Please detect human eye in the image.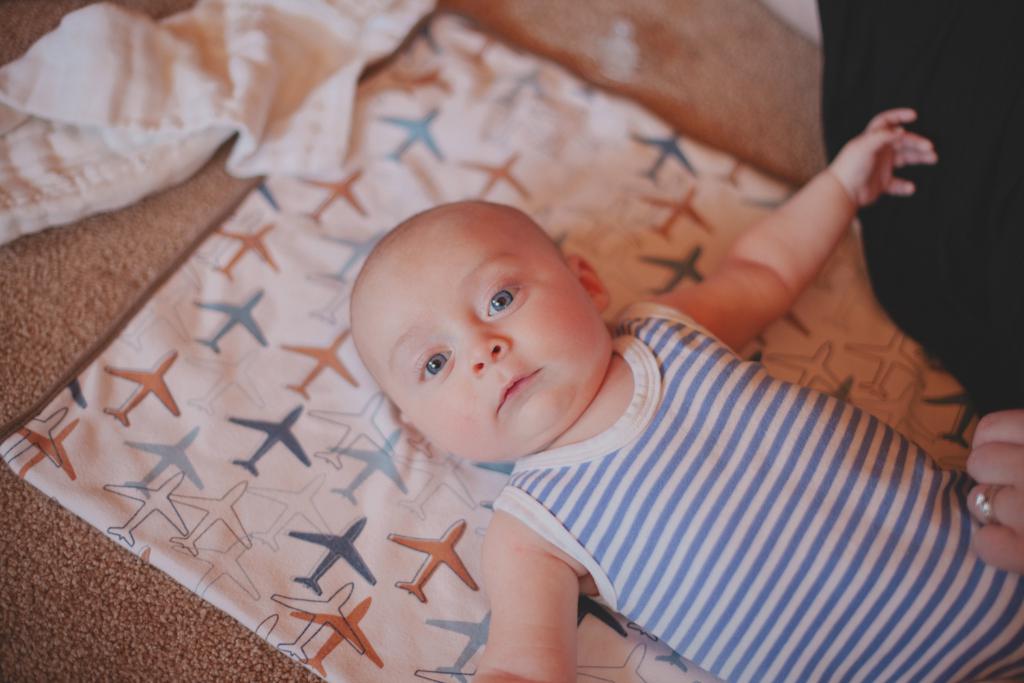
485/285/522/317.
